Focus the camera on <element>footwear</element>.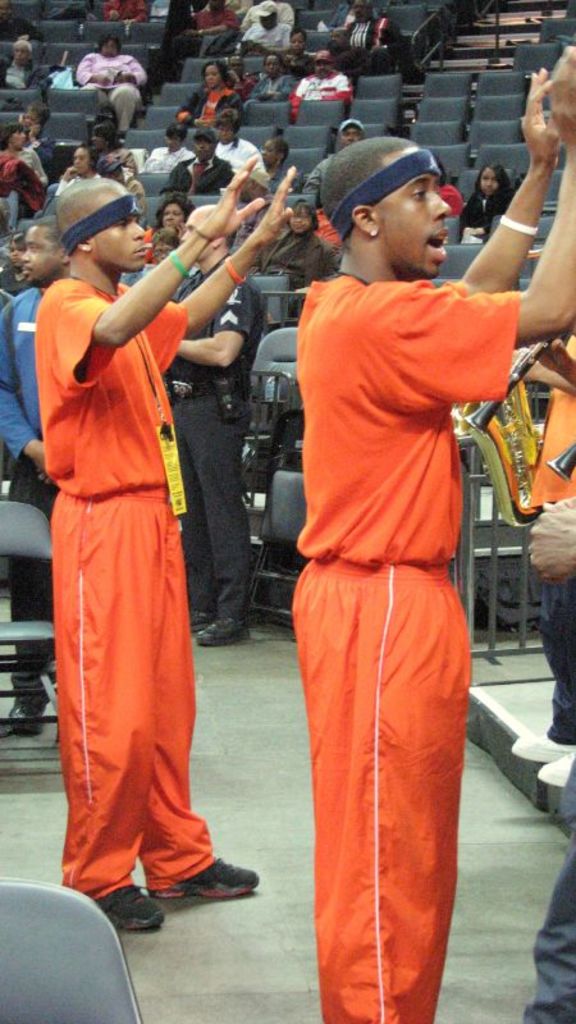
Focus region: rect(196, 605, 250, 644).
